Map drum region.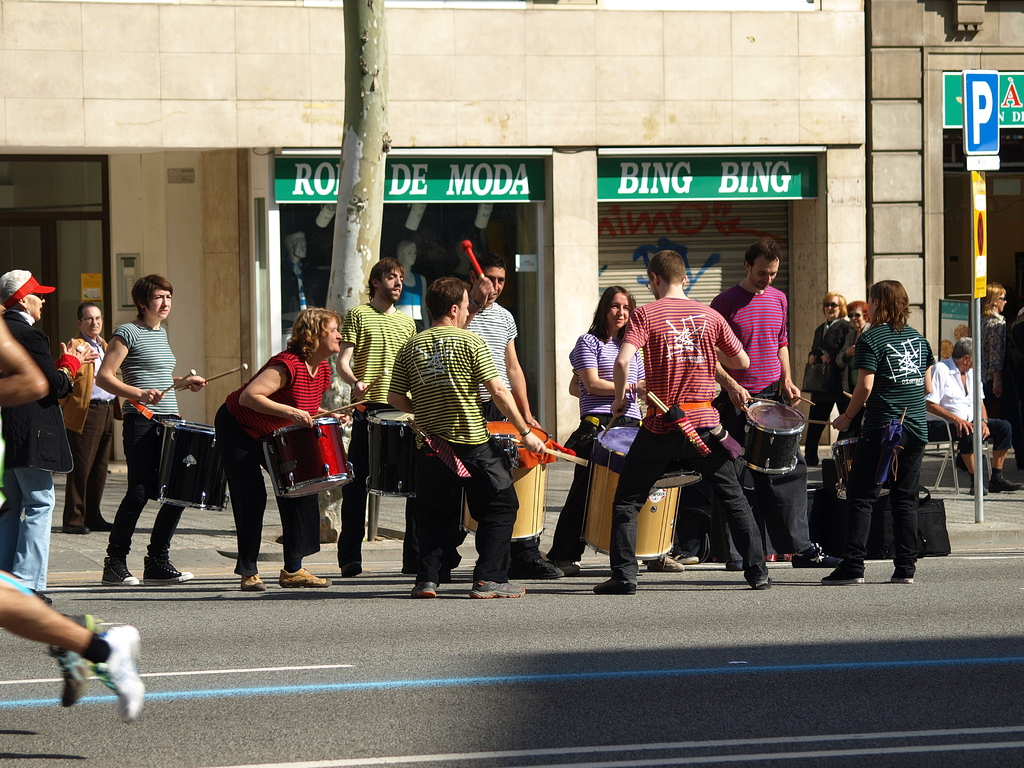
Mapped to 356 404 428 500.
